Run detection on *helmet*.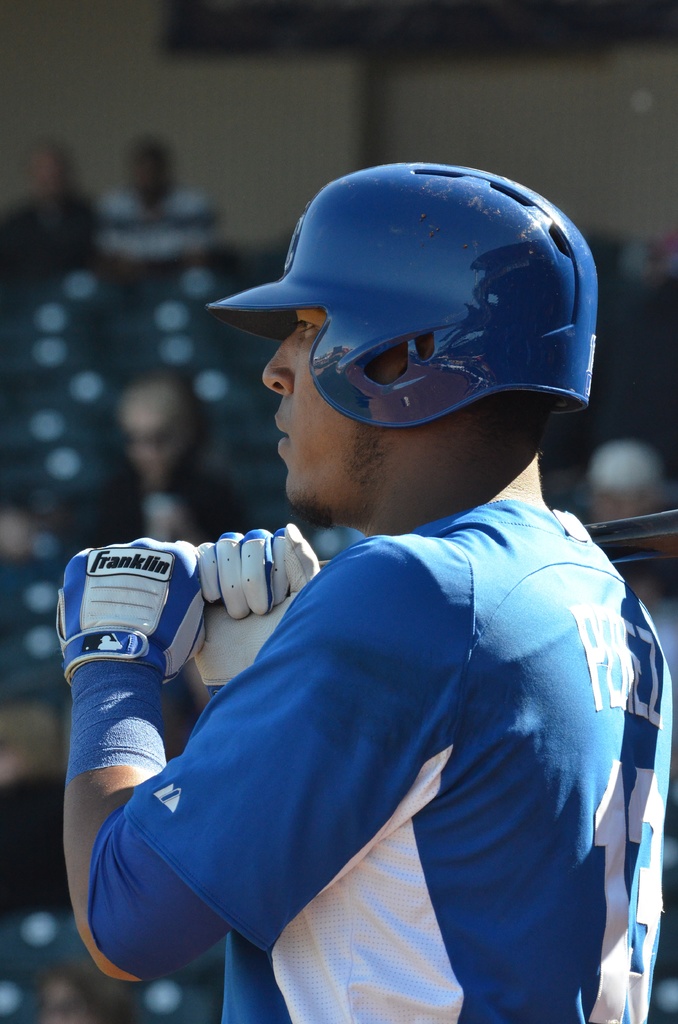
Result: detection(201, 162, 600, 433).
